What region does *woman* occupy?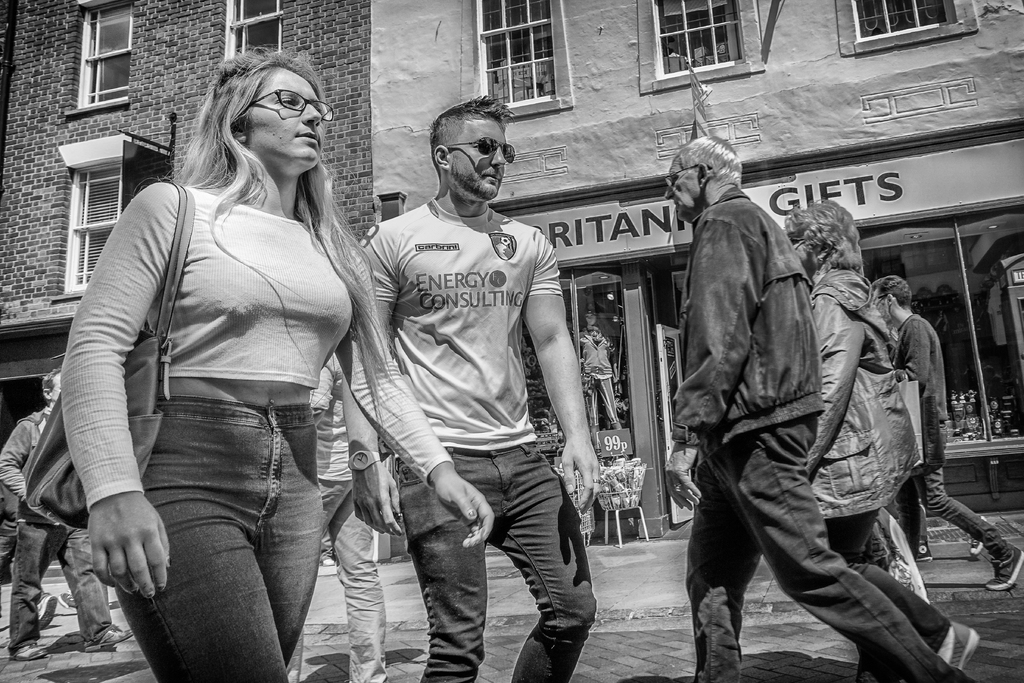
(left=775, top=201, right=981, bottom=682).
